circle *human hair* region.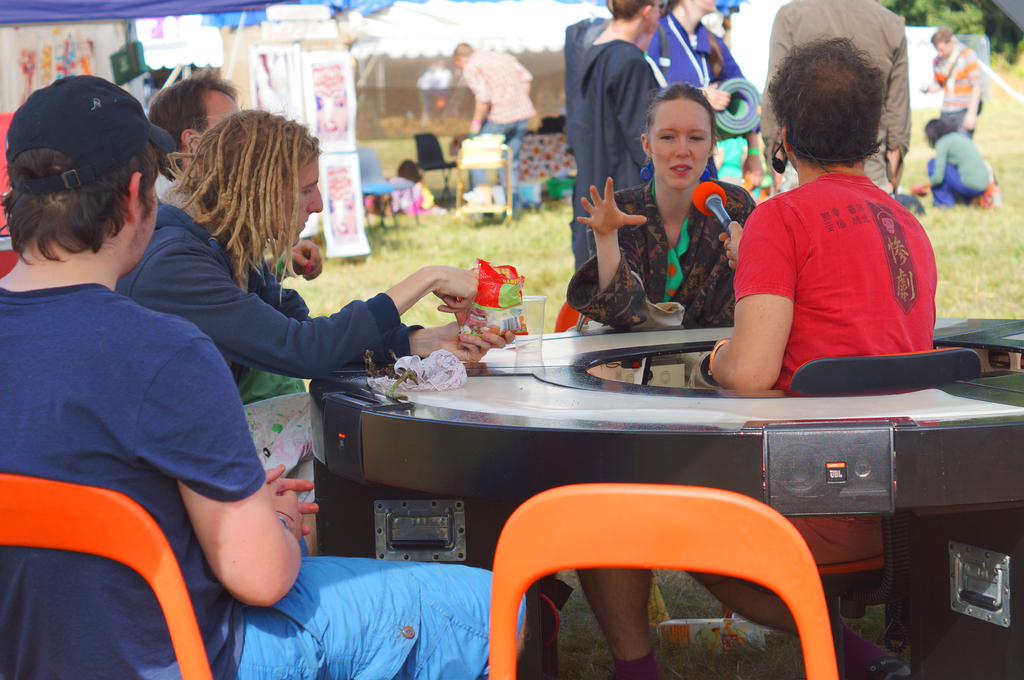
Region: <bbox>923, 115, 945, 146</bbox>.
